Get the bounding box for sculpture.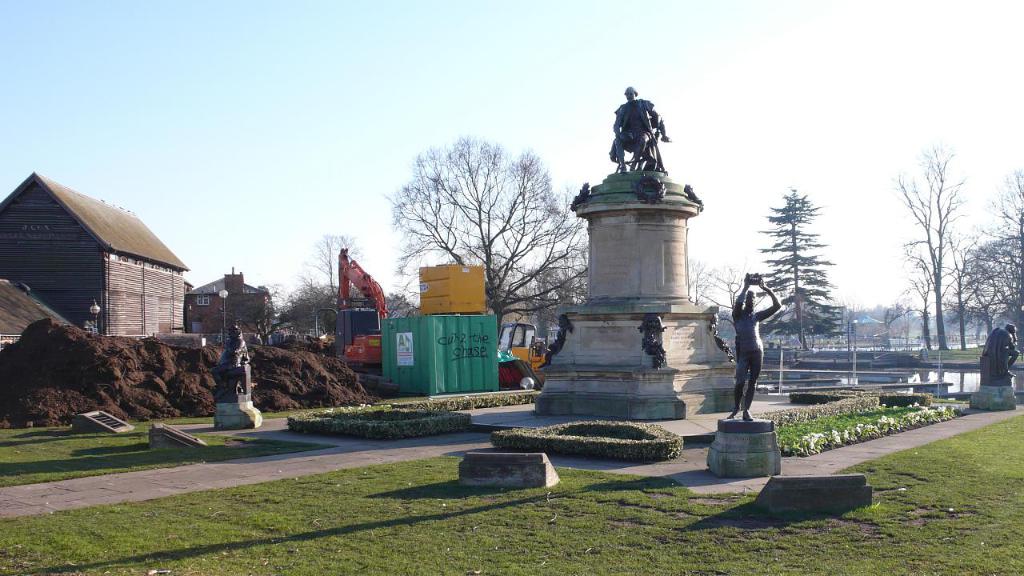
select_region(678, 181, 706, 214).
